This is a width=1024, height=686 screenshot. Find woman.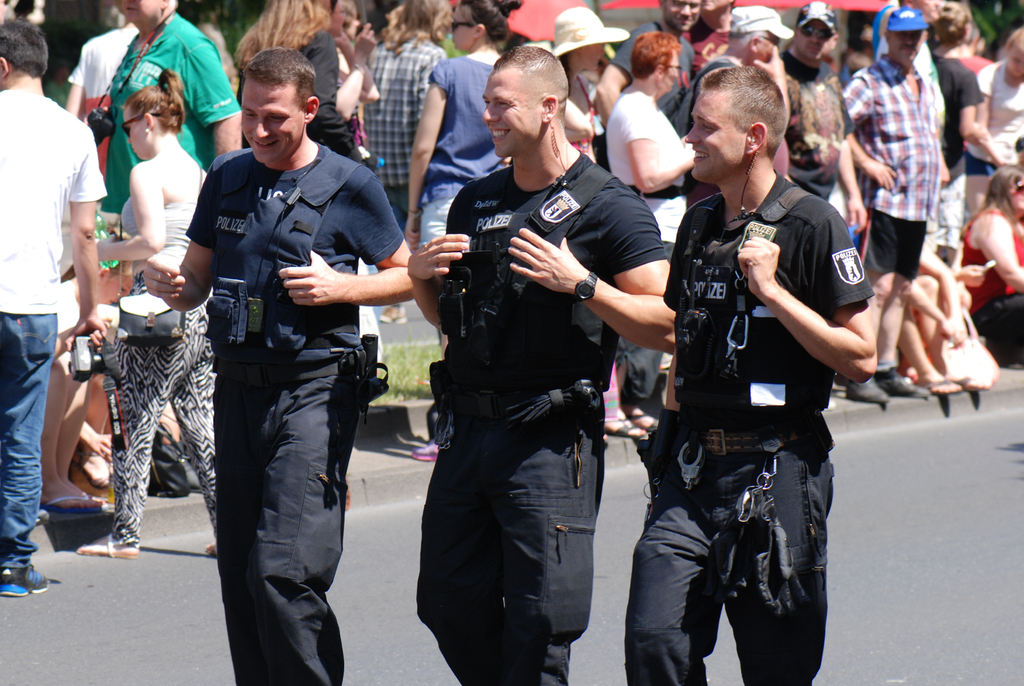
Bounding box: (x1=552, y1=8, x2=628, y2=164).
